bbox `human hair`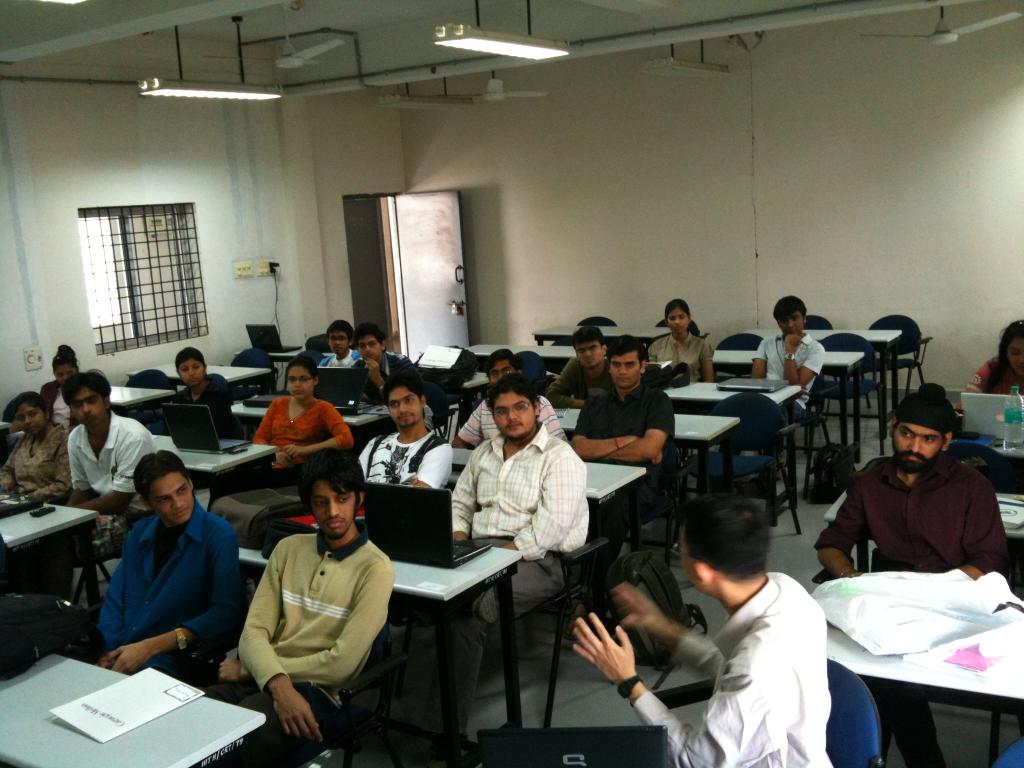
Rect(765, 292, 812, 332)
